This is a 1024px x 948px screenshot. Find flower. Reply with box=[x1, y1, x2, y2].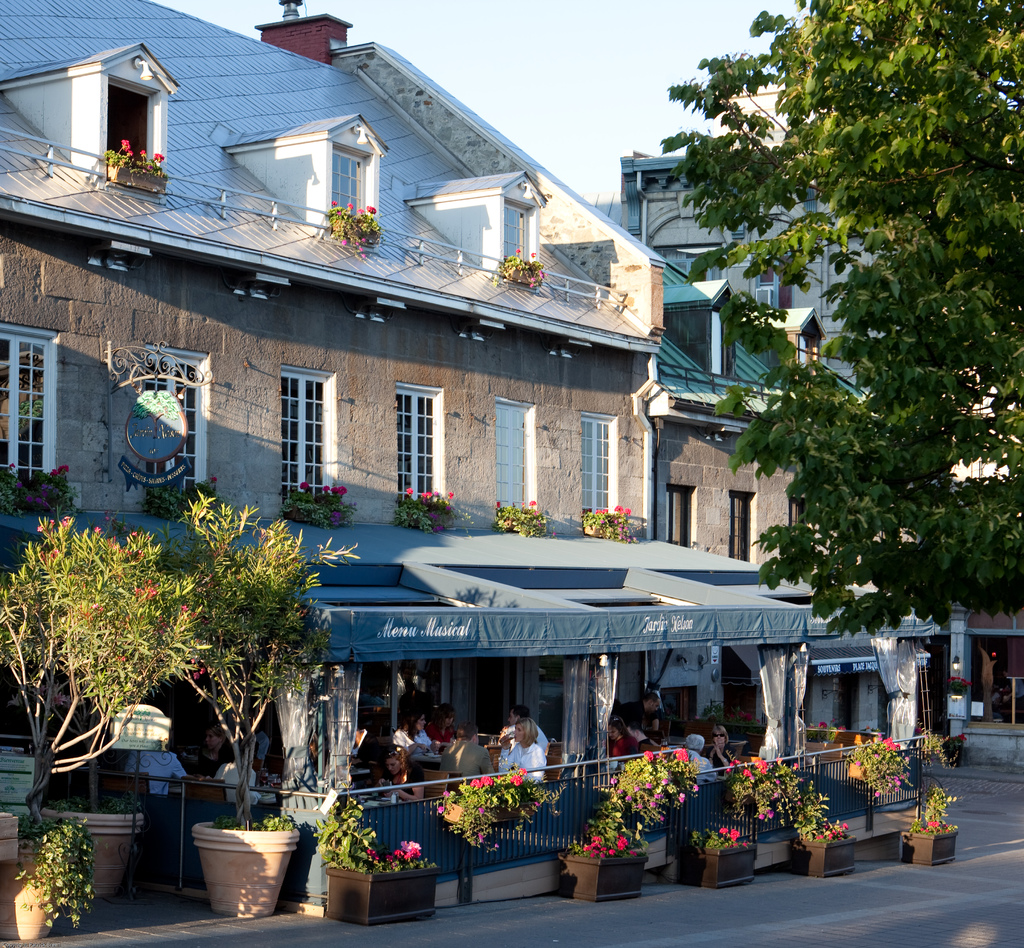
box=[406, 486, 412, 495].
